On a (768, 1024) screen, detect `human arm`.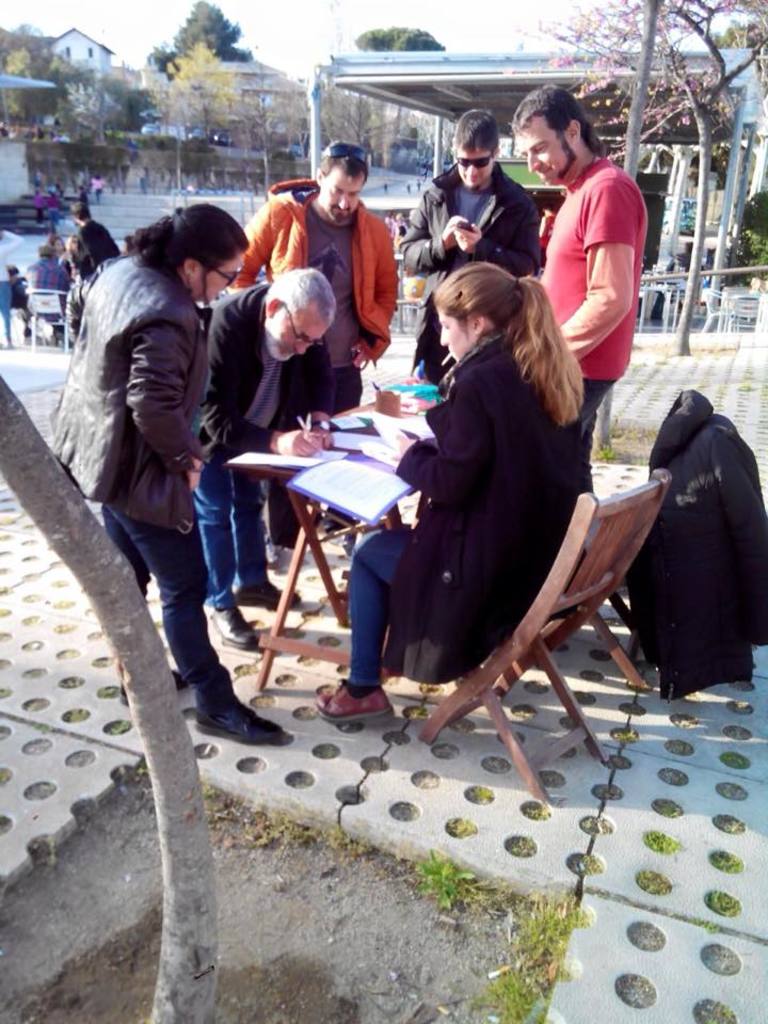
224, 197, 304, 295.
